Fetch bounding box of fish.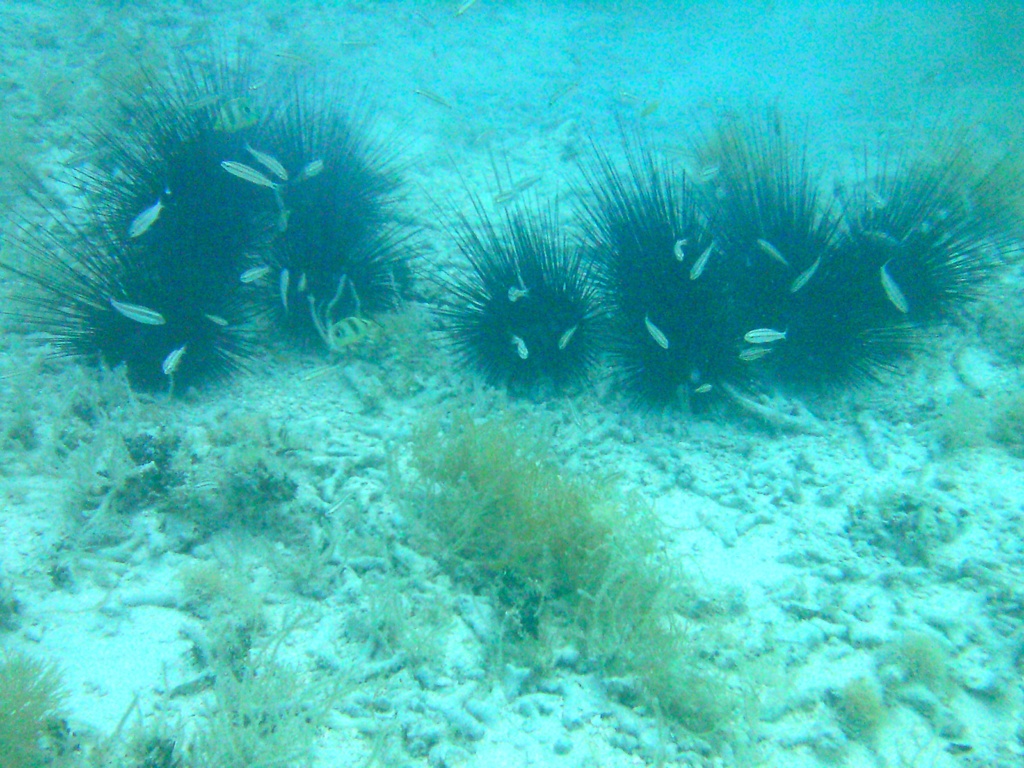
Bbox: Rect(164, 345, 188, 374).
